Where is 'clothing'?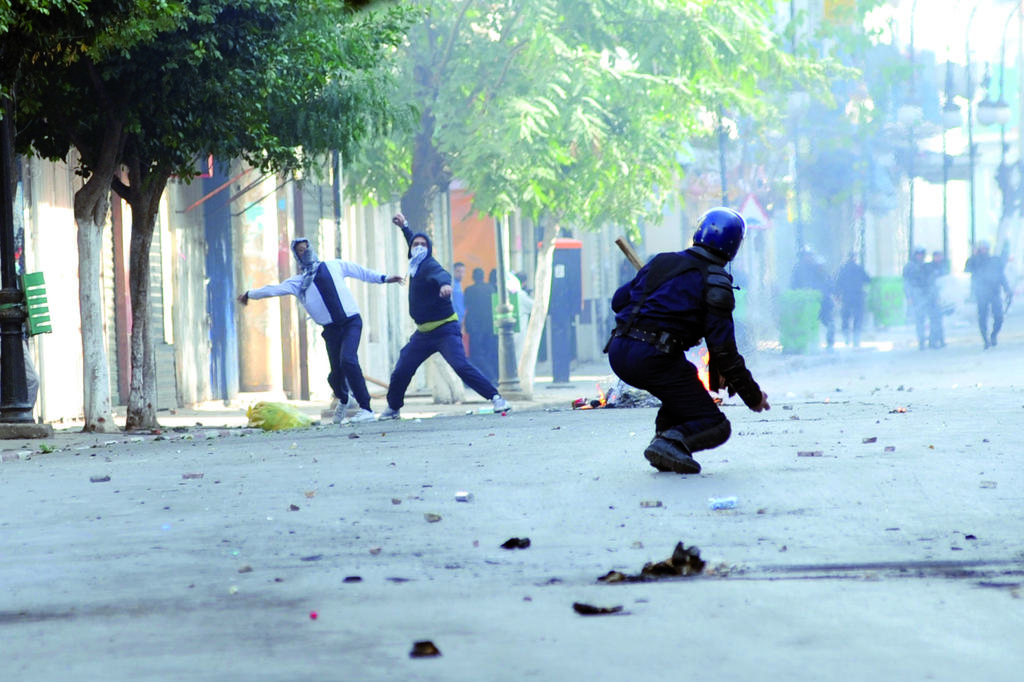
(248,258,383,412).
